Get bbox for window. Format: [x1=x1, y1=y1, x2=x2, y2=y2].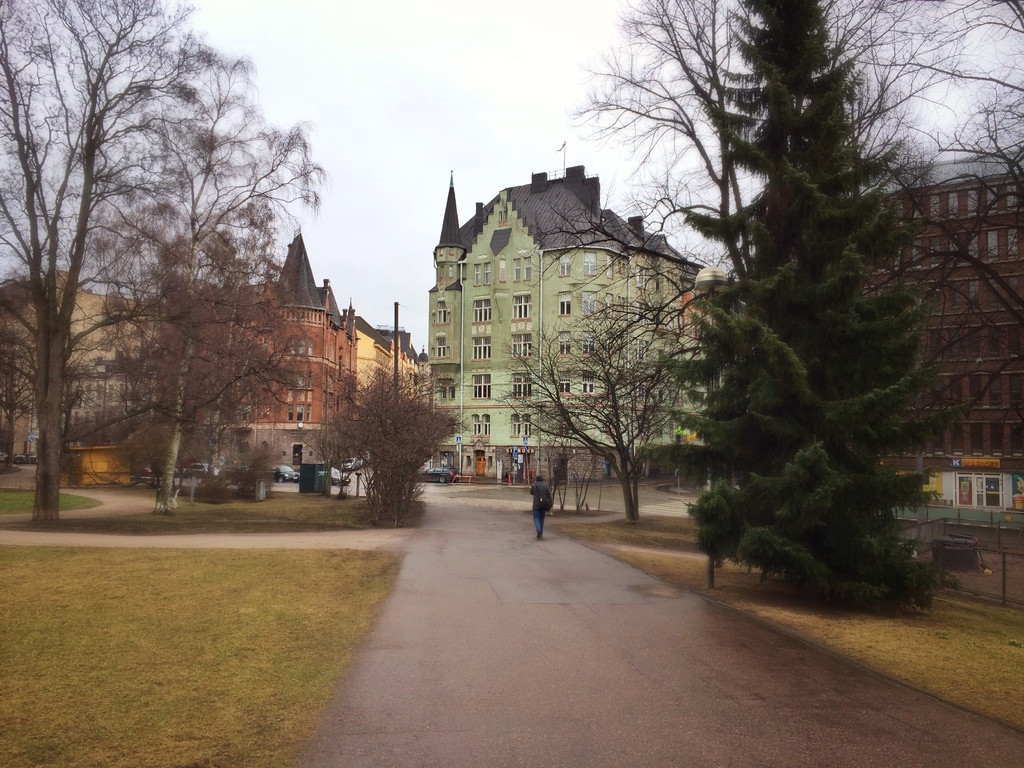
[x1=931, y1=332, x2=938, y2=353].
